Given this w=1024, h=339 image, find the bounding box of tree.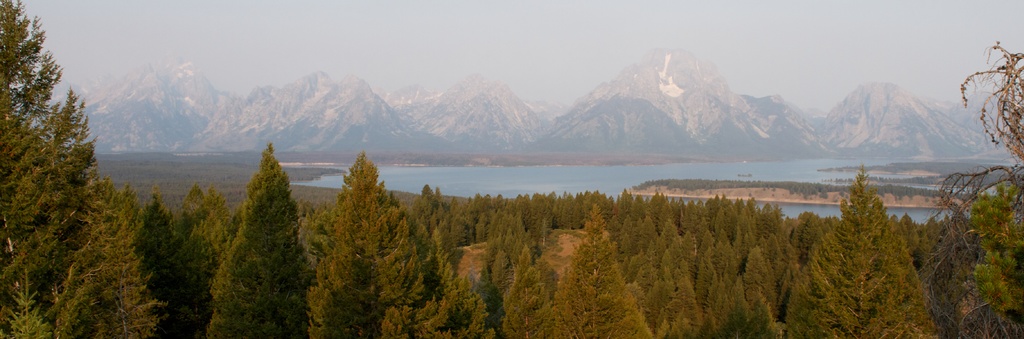
bbox(177, 185, 226, 231).
